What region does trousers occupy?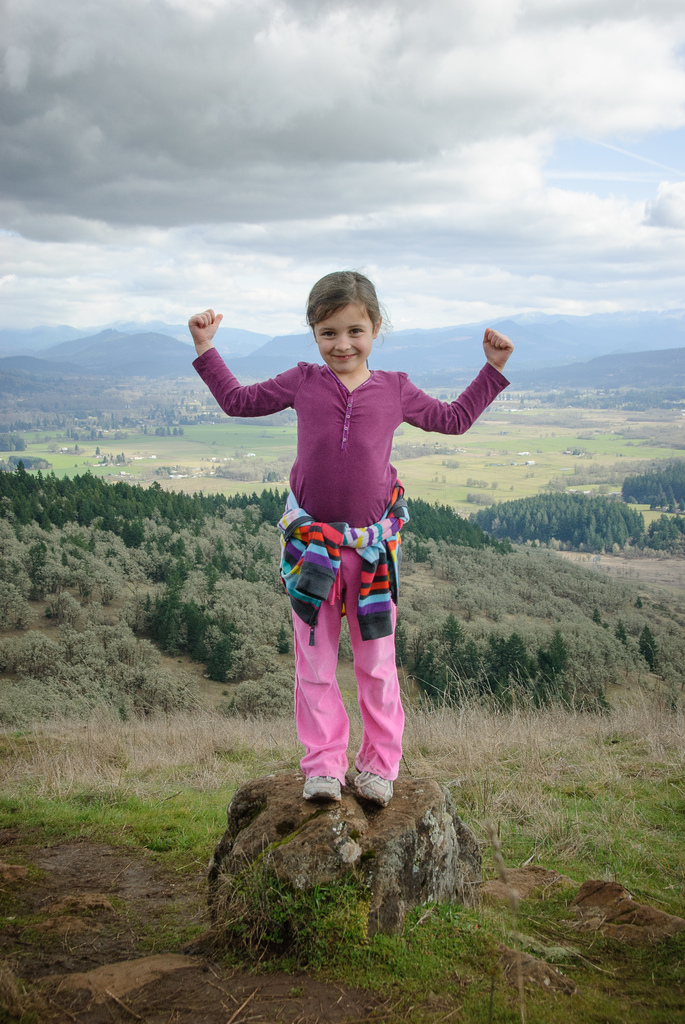
<box>267,458,420,797</box>.
